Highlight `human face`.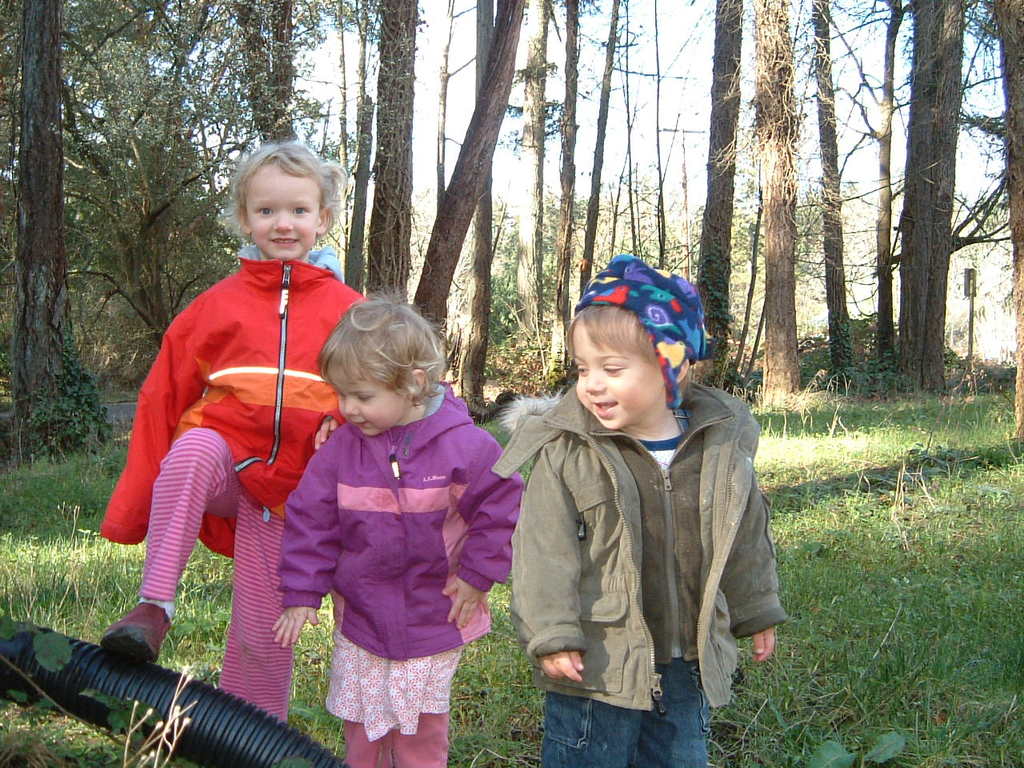
Highlighted region: BBox(321, 358, 421, 438).
